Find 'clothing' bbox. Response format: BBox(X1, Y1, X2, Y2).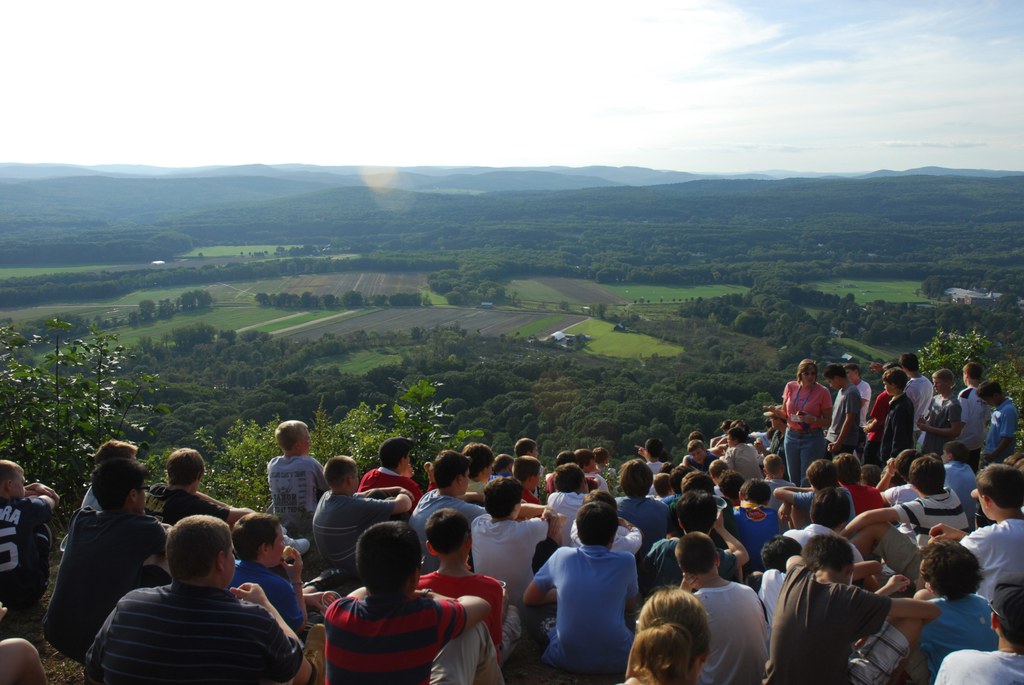
BBox(643, 535, 735, 591).
